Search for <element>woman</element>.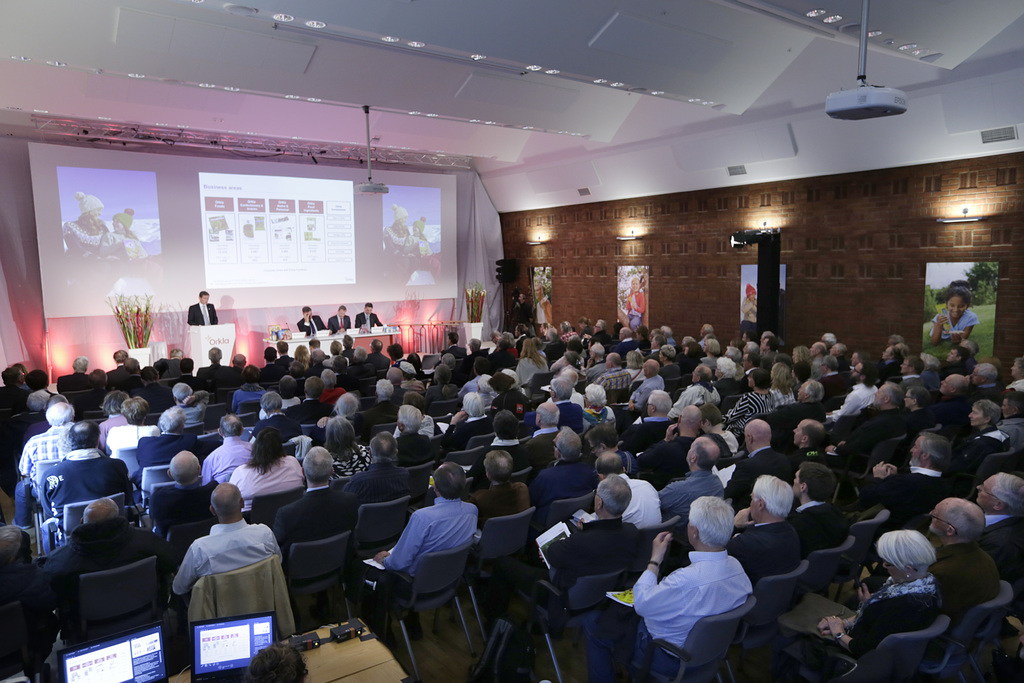
Found at (97,388,129,451).
